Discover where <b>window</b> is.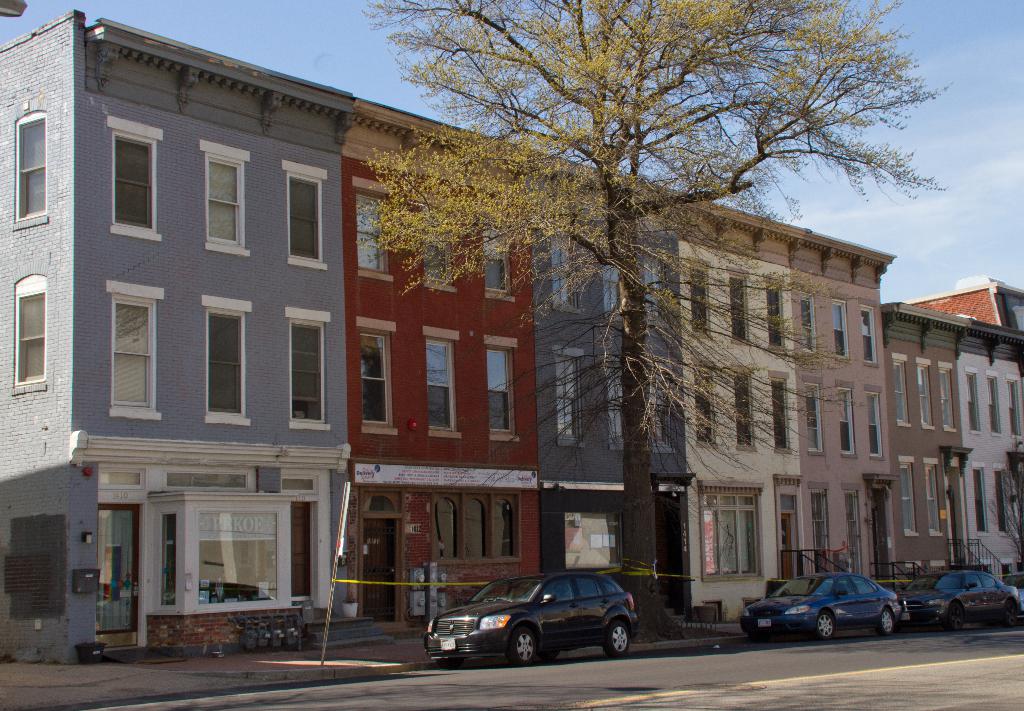
Discovered at region(288, 323, 328, 421).
